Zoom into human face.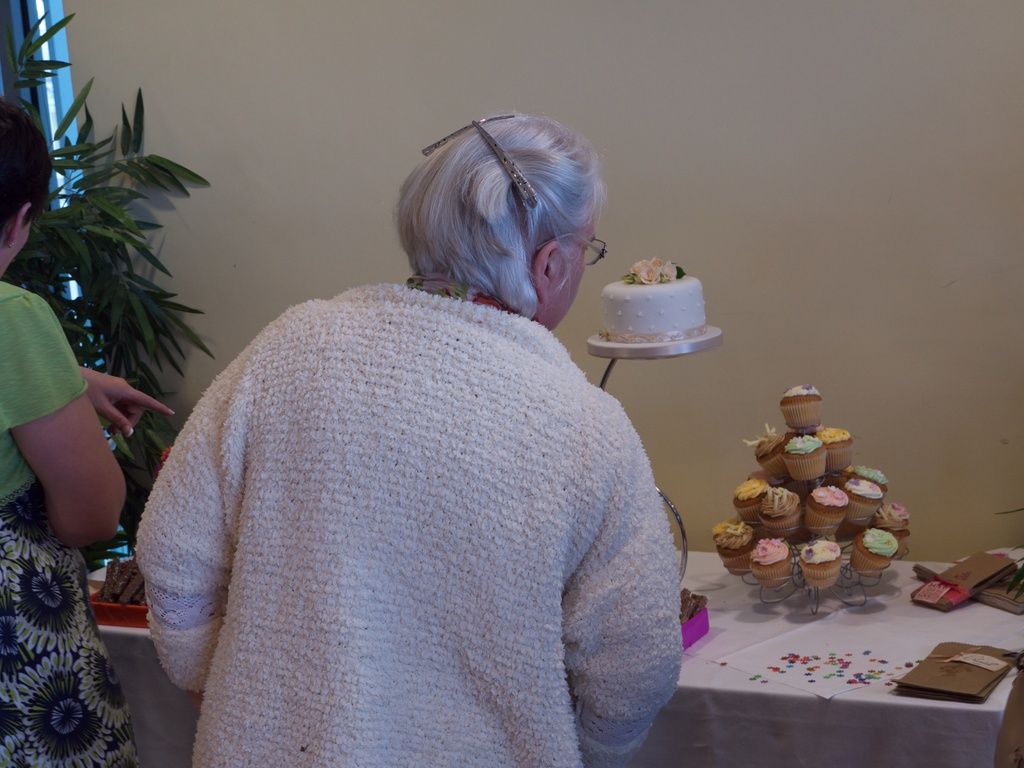
Zoom target: crop(552, 223, 595, 332).
